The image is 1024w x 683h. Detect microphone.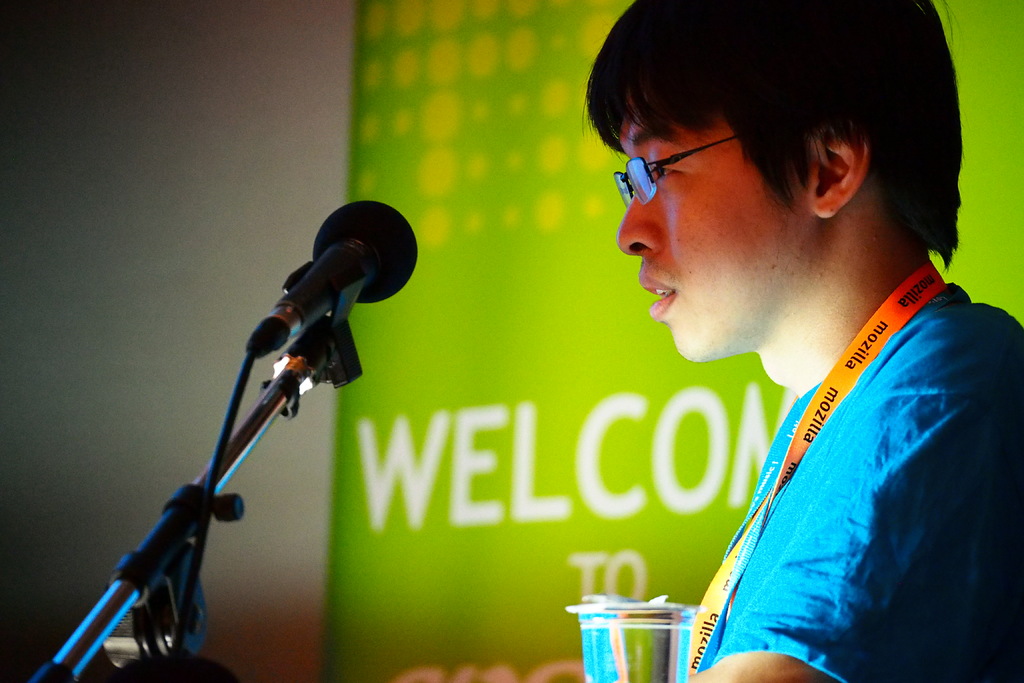
Detection: region(281, 200, 417, 327).
